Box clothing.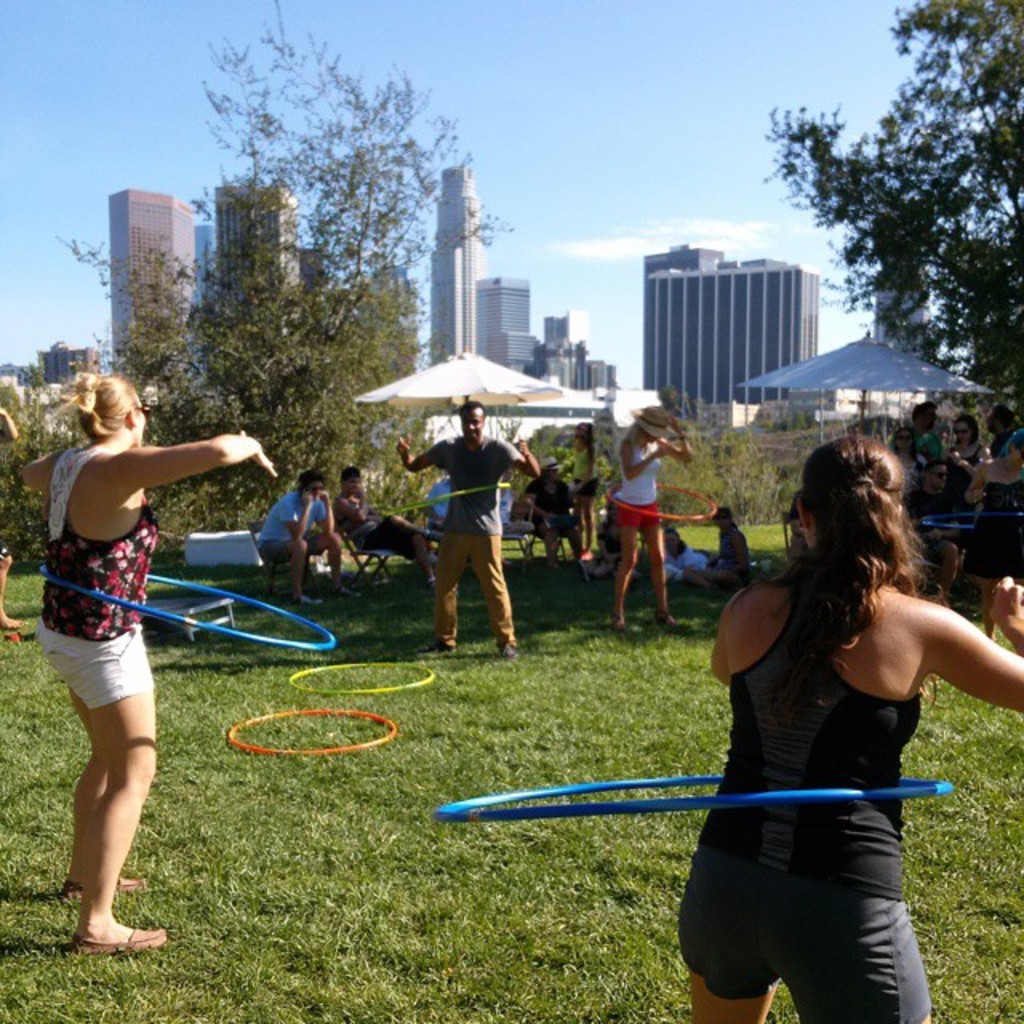
<bbox>606, 419, 662, 536</bbox>.
